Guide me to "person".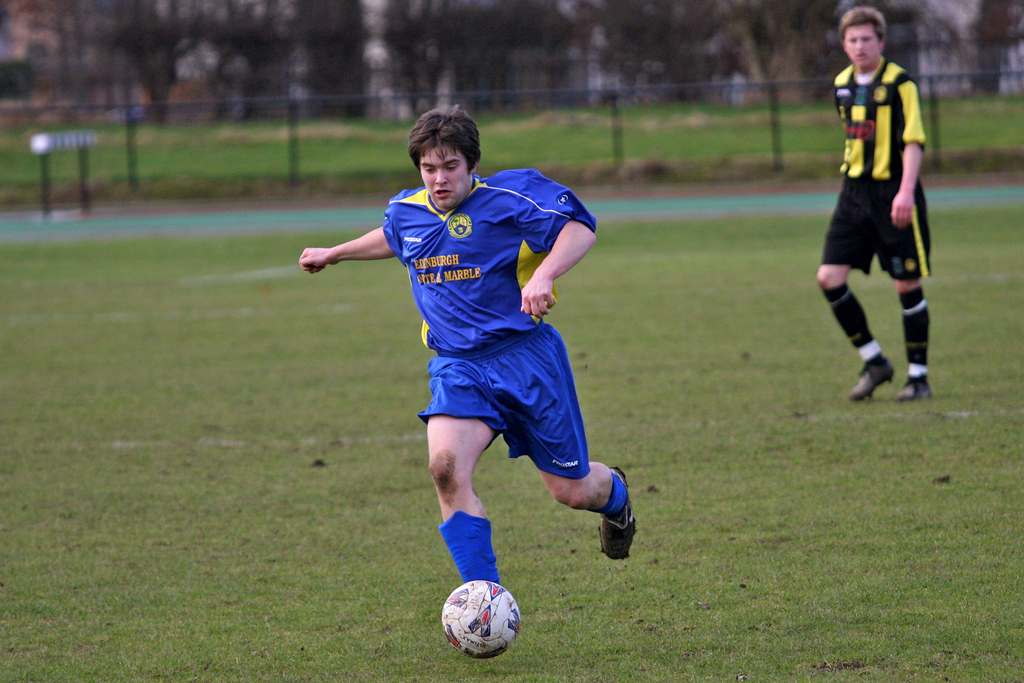
Guidance: left=804, top=0, right=940, bottom=400.
